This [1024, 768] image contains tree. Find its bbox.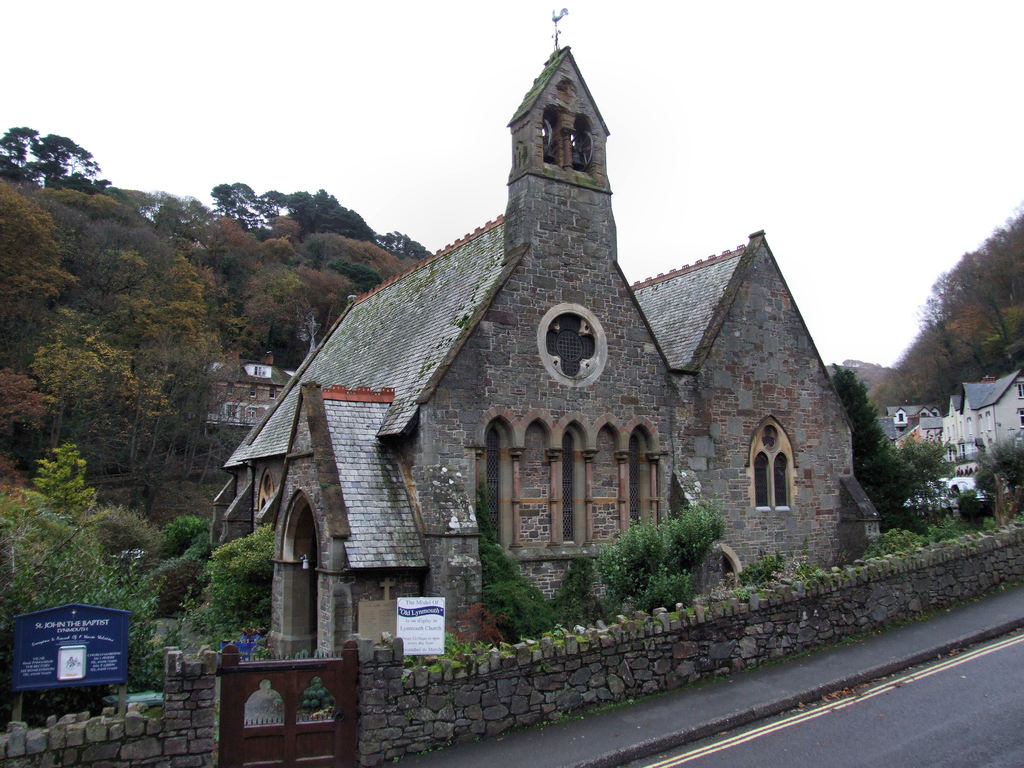
region(603, 495, 727, 618).
